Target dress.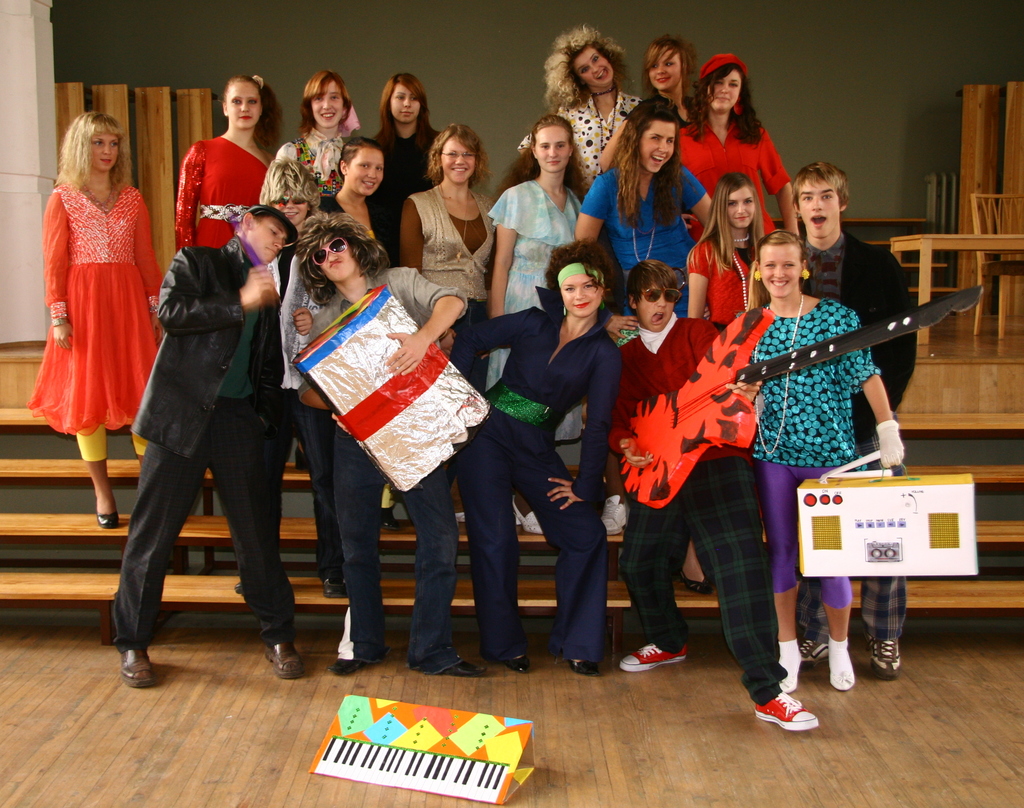
Target region: {"left": 175, "top": 136, "right": 266, "bottom": 252}.
